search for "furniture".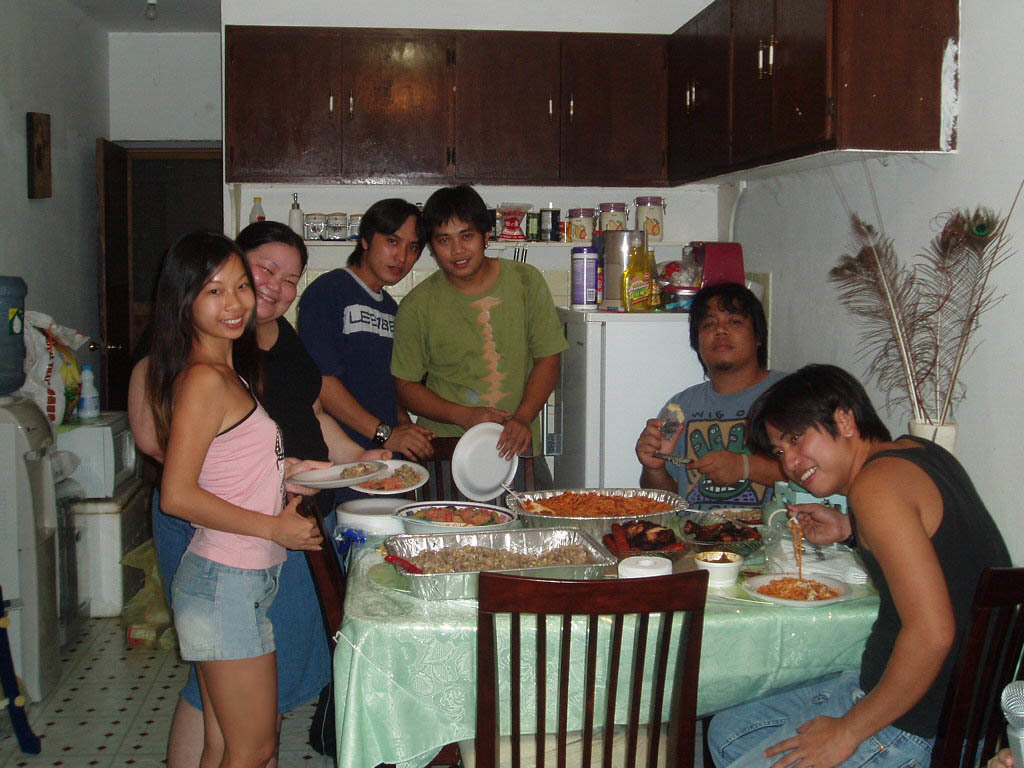
Found at {"left": 406, "top": 434, "right": 536, "bottom": 504}.
